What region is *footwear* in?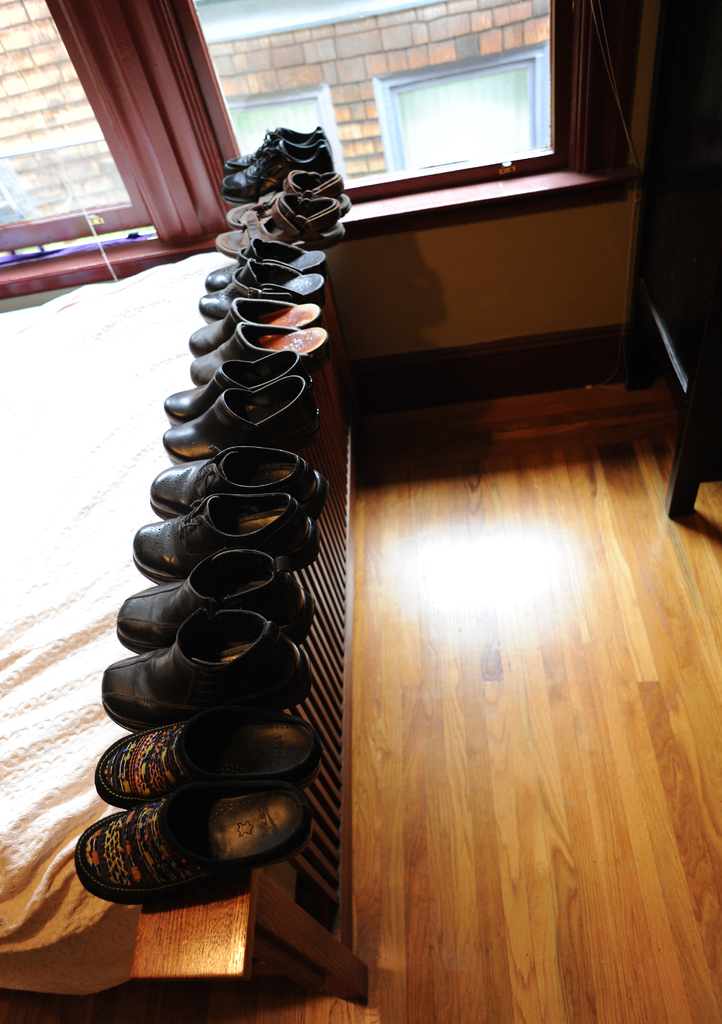
x1=216, y1=120, x2=333, y2=172.
